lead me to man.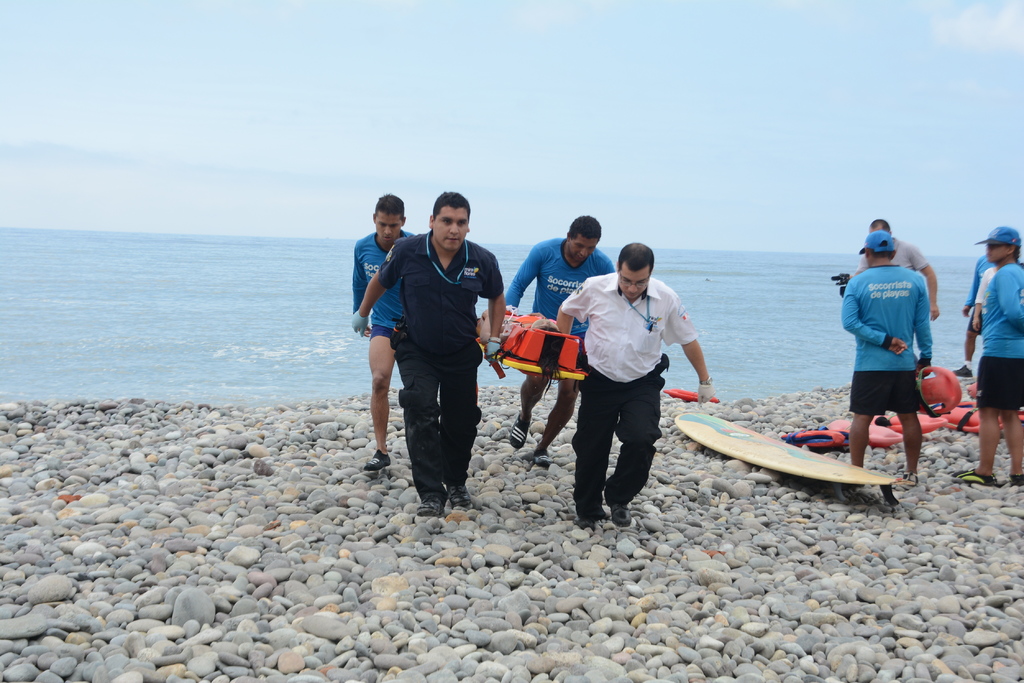
Lead to (x1=557, y1=243, x2=708, y2=524).
